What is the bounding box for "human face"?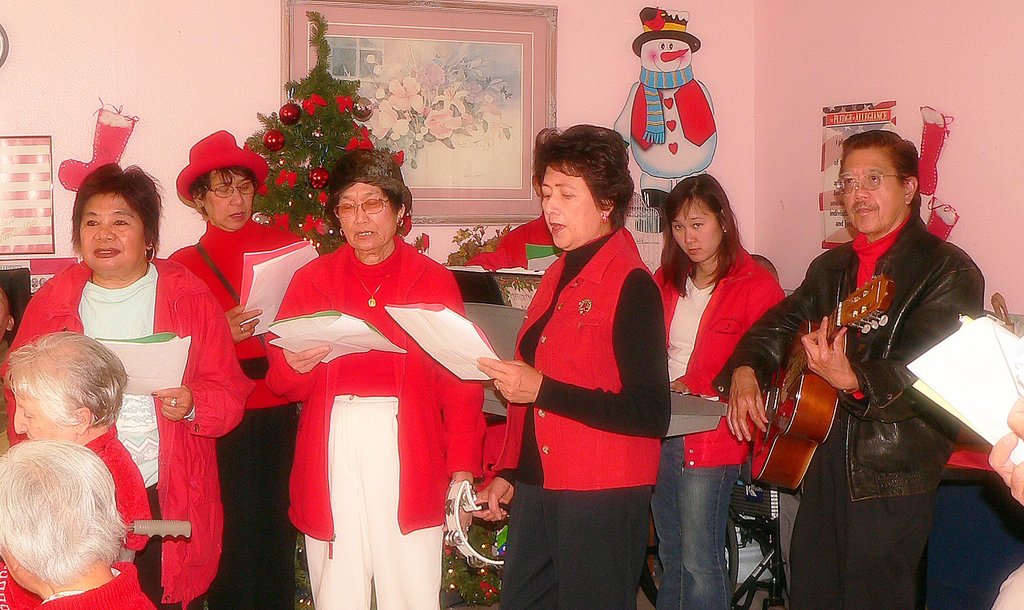
x1=542 y1=166 x2=601 y2=248.
